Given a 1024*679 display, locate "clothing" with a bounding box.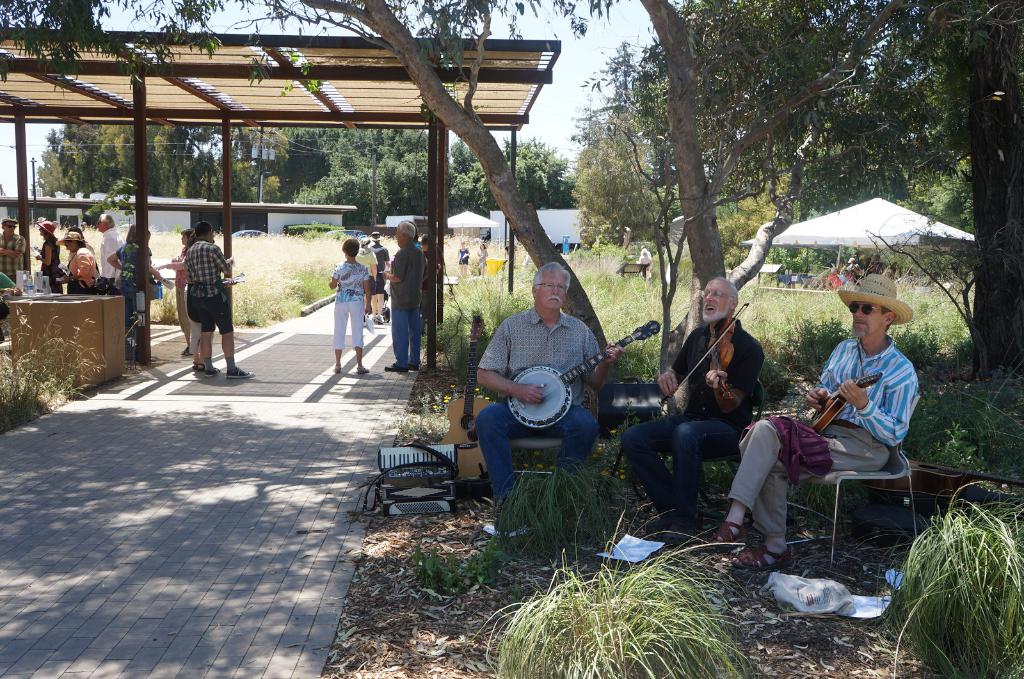
Located: [179,236,235,334].
